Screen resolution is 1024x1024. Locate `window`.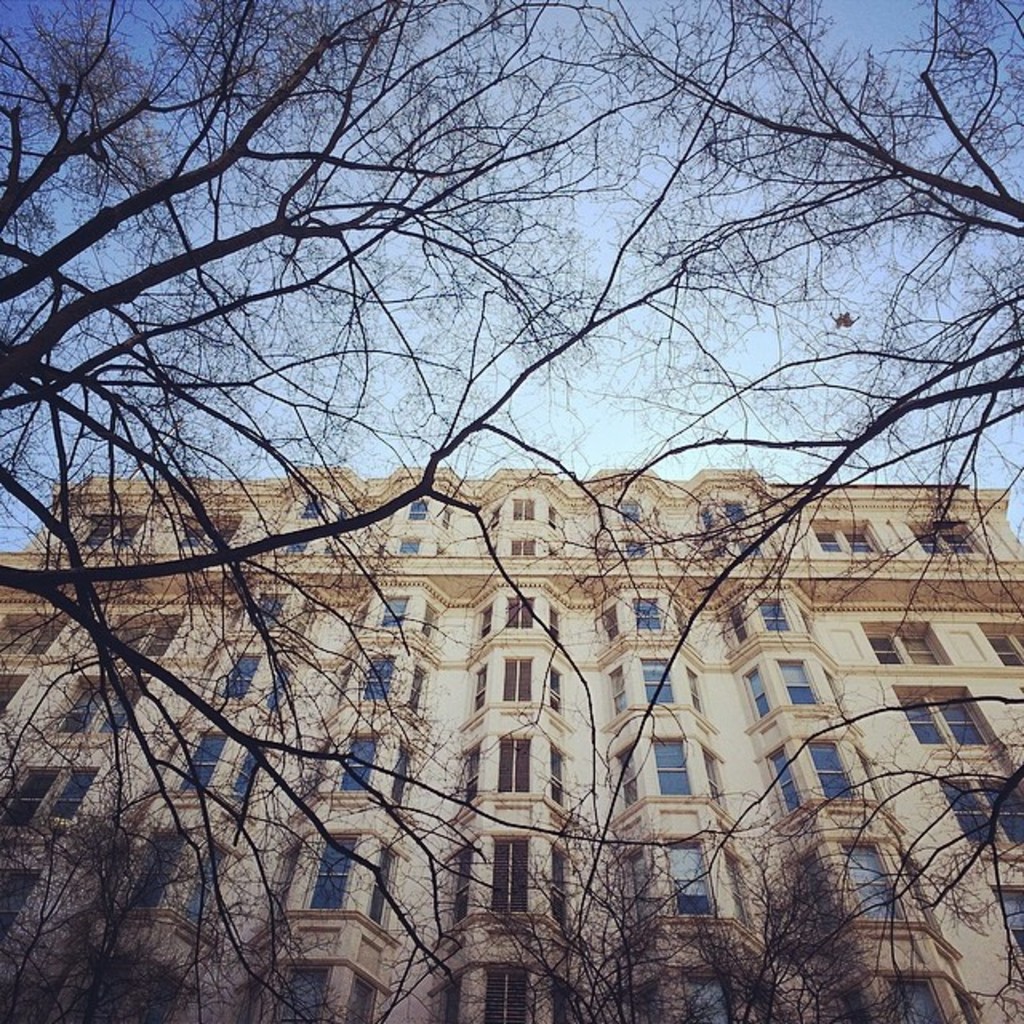
845,526,872,557.
